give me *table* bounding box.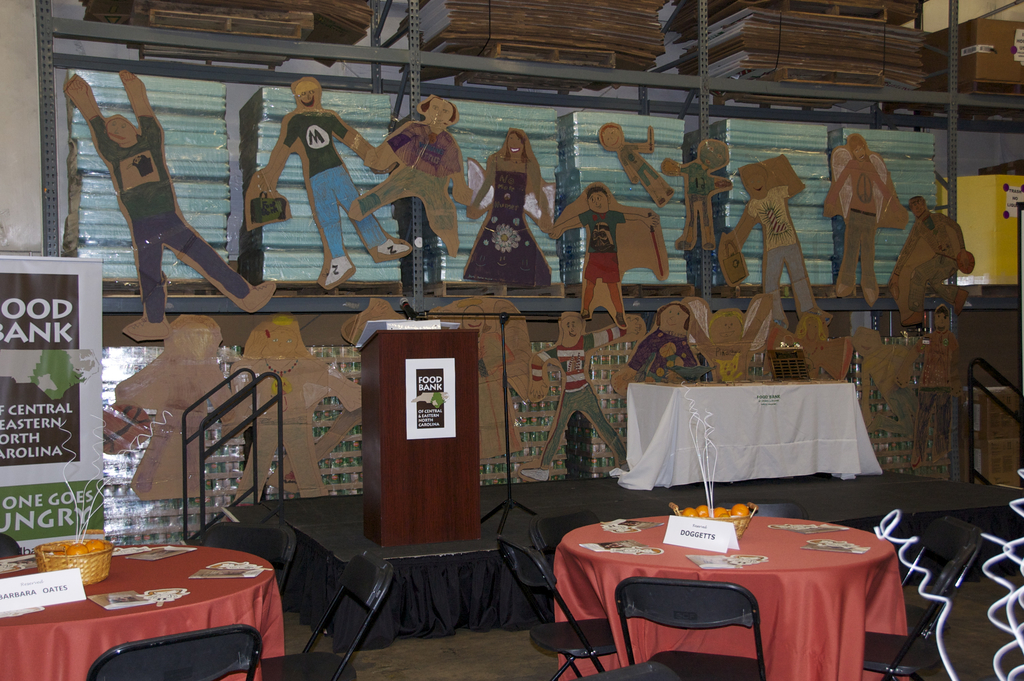
(left=558, top=501, right=912, bottom=675).
